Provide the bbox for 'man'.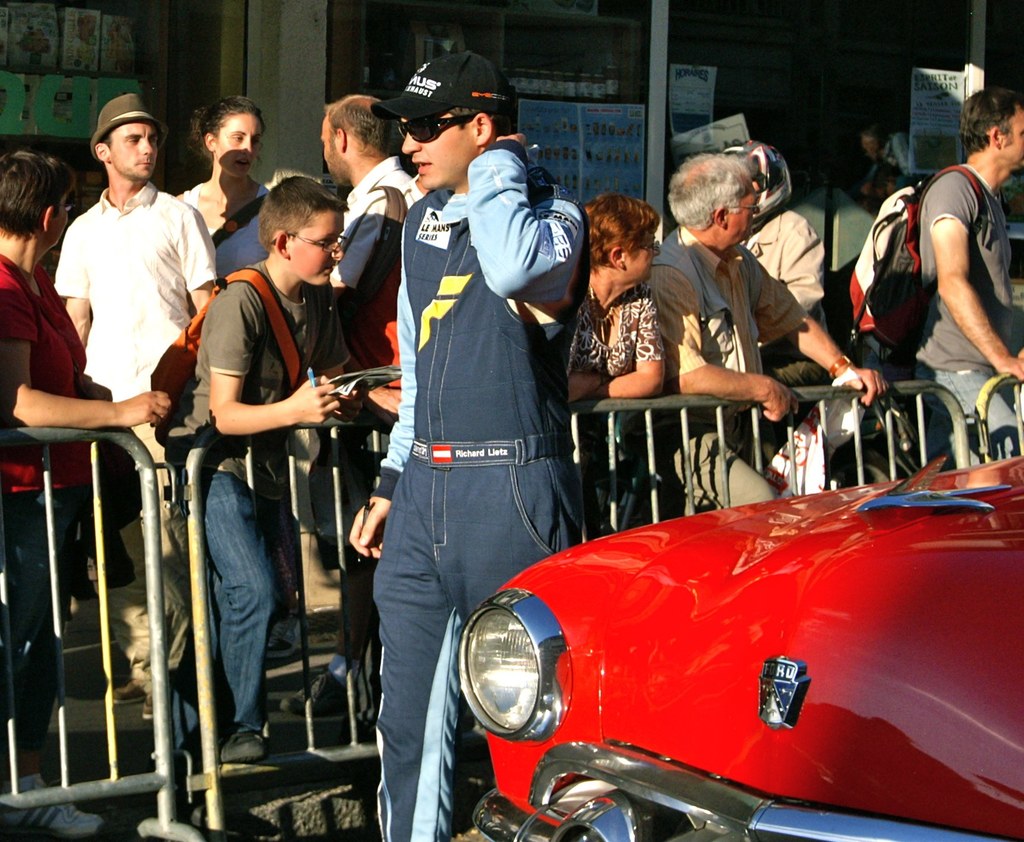
(left=355, top=74, right=601, bottom=816).
